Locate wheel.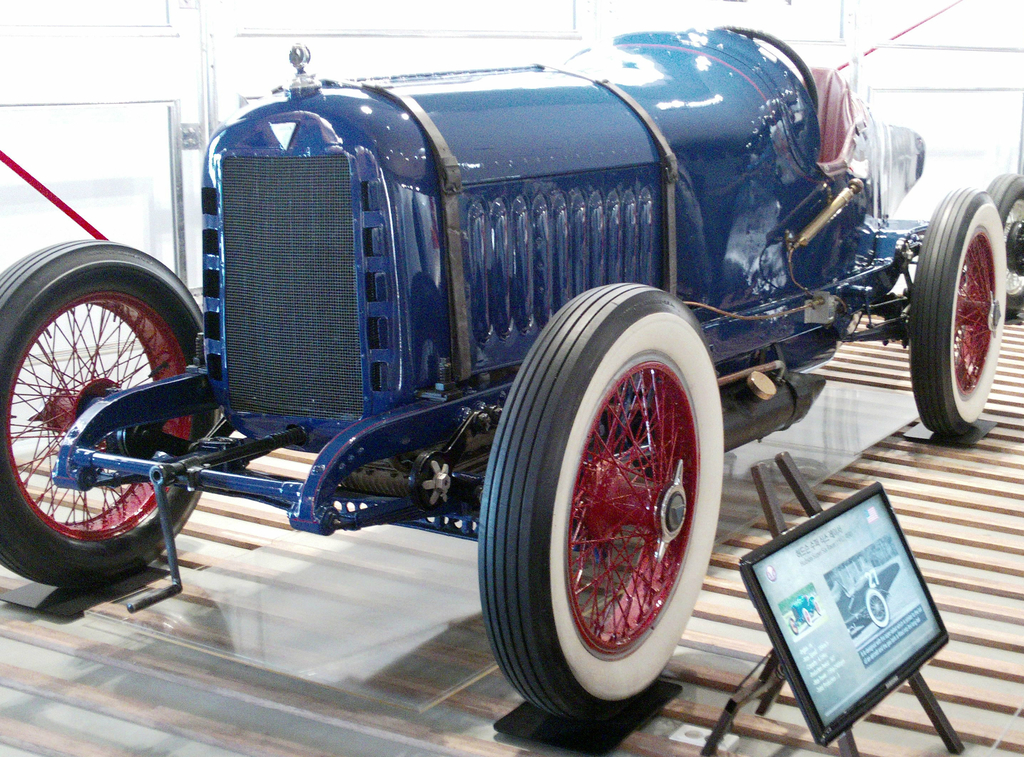
Bounding box: box(479, 276, 725, 722).
